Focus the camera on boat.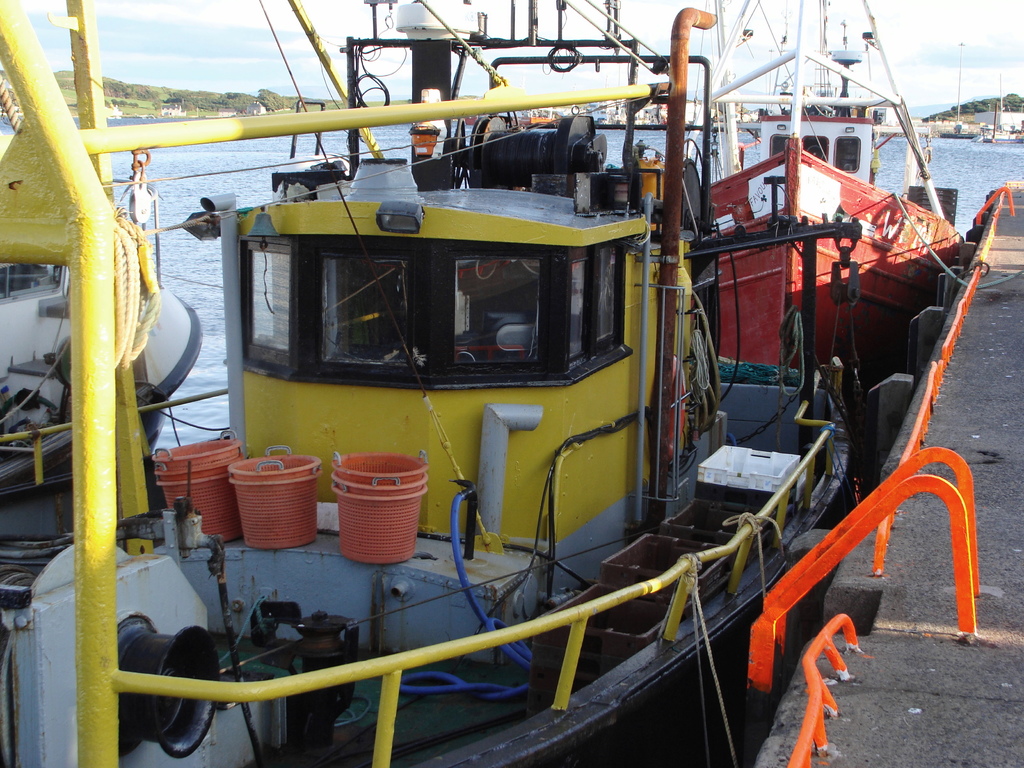
Focus region: <region>0, 0, 859, 767</region>.
